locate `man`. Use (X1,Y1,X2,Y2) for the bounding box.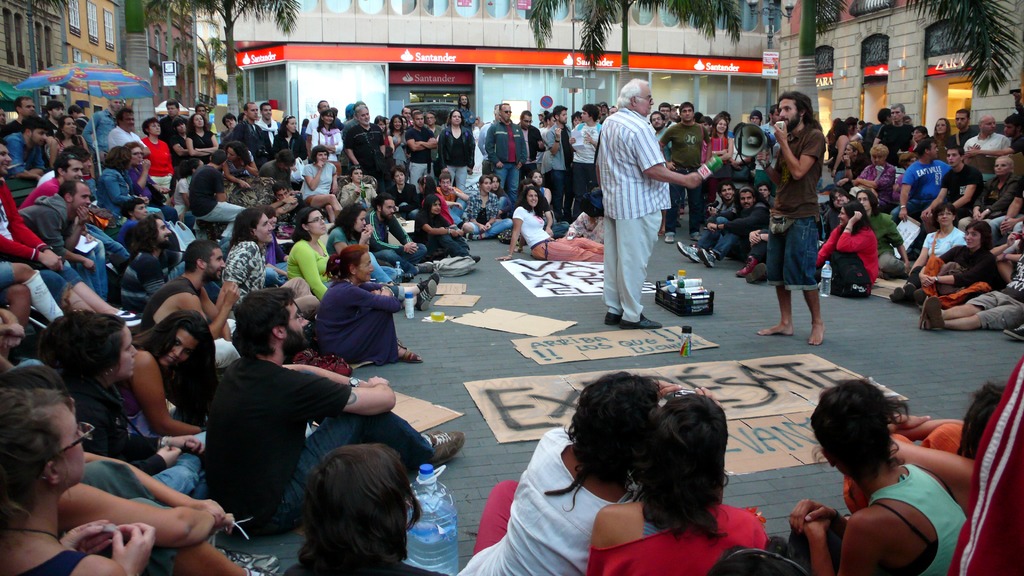
(221,209,321,317).
